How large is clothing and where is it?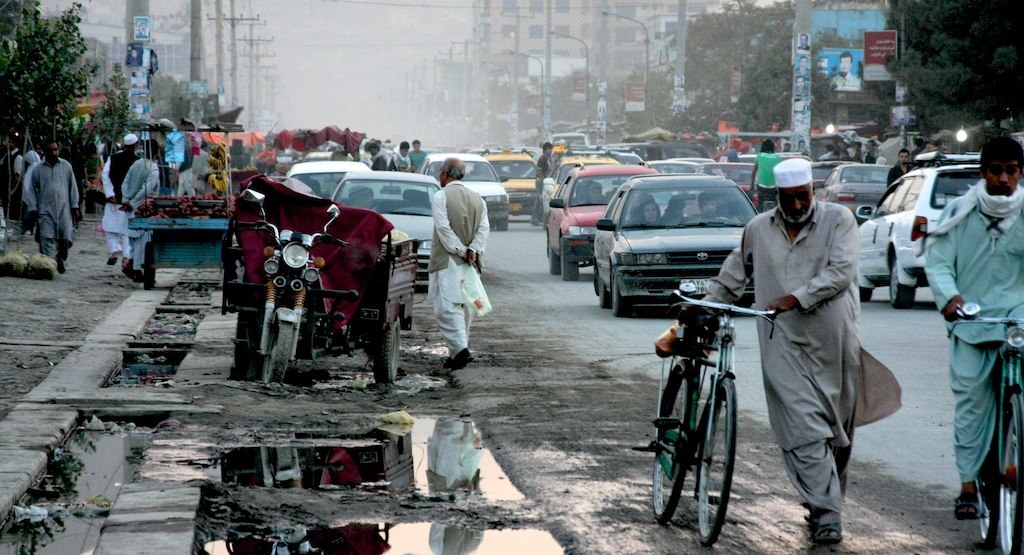
Bounding box: box=[219, 180, 275, 380].
